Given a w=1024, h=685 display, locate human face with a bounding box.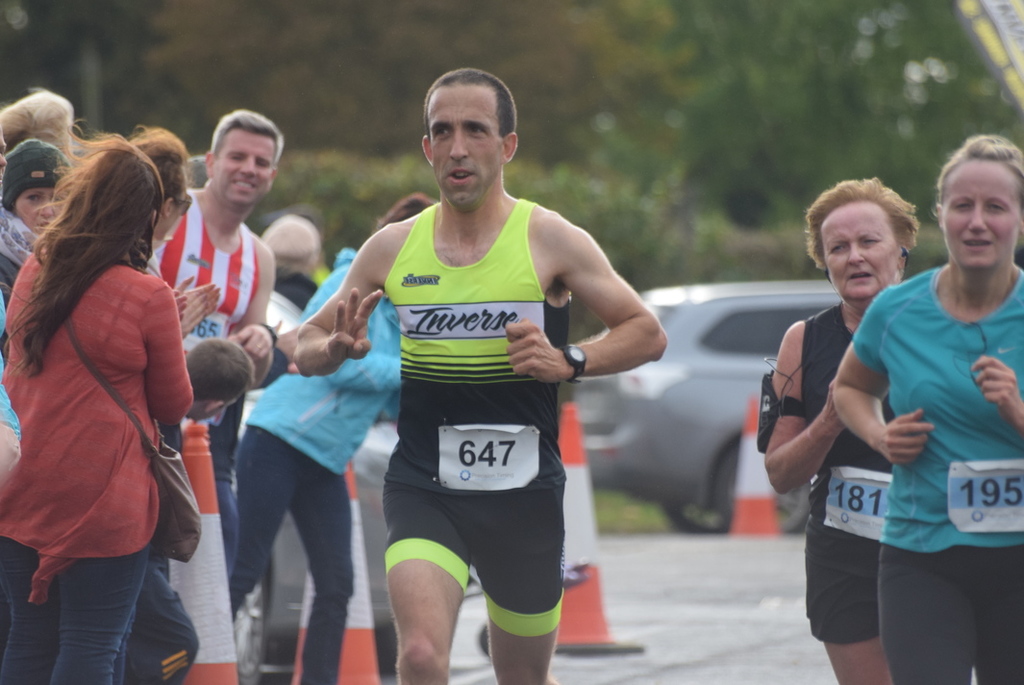
Located: <box>942,164,1023,273</box>.
